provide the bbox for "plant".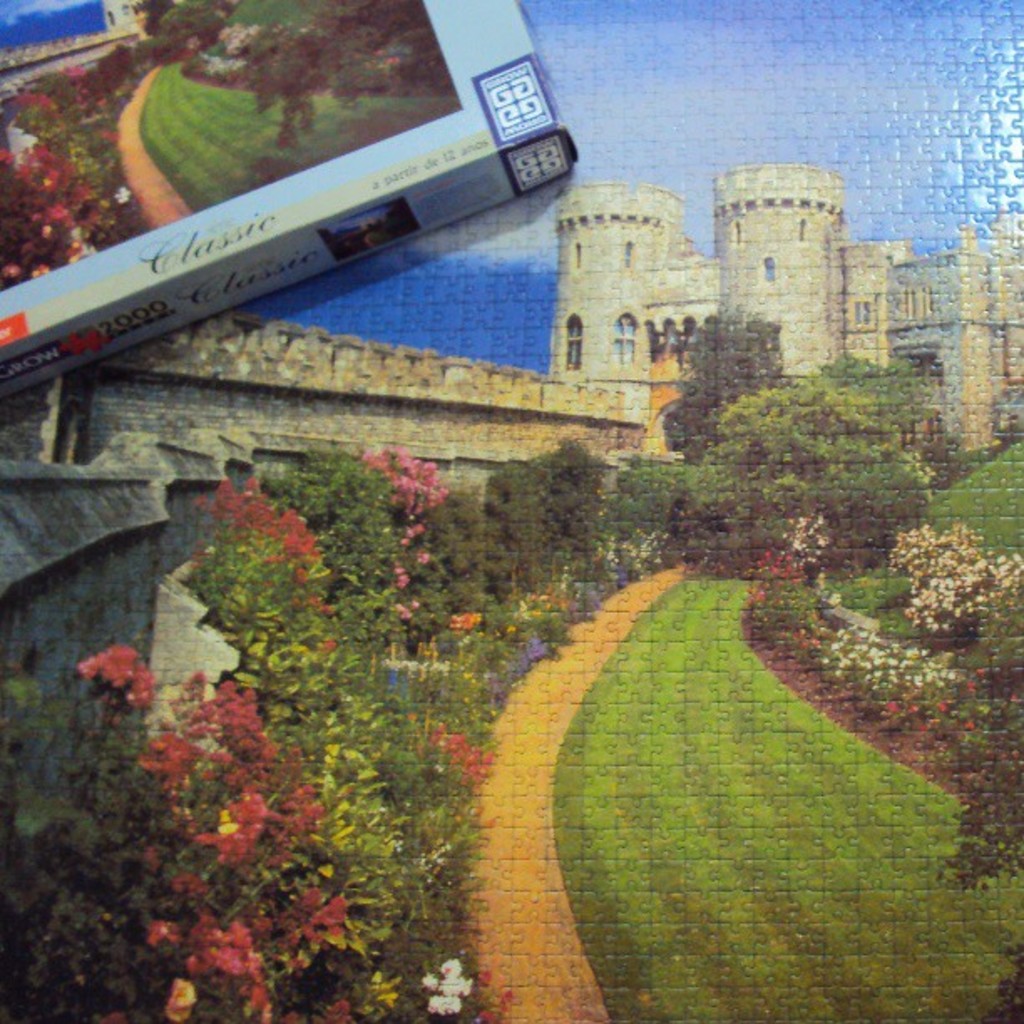
0 649 495 1022.
